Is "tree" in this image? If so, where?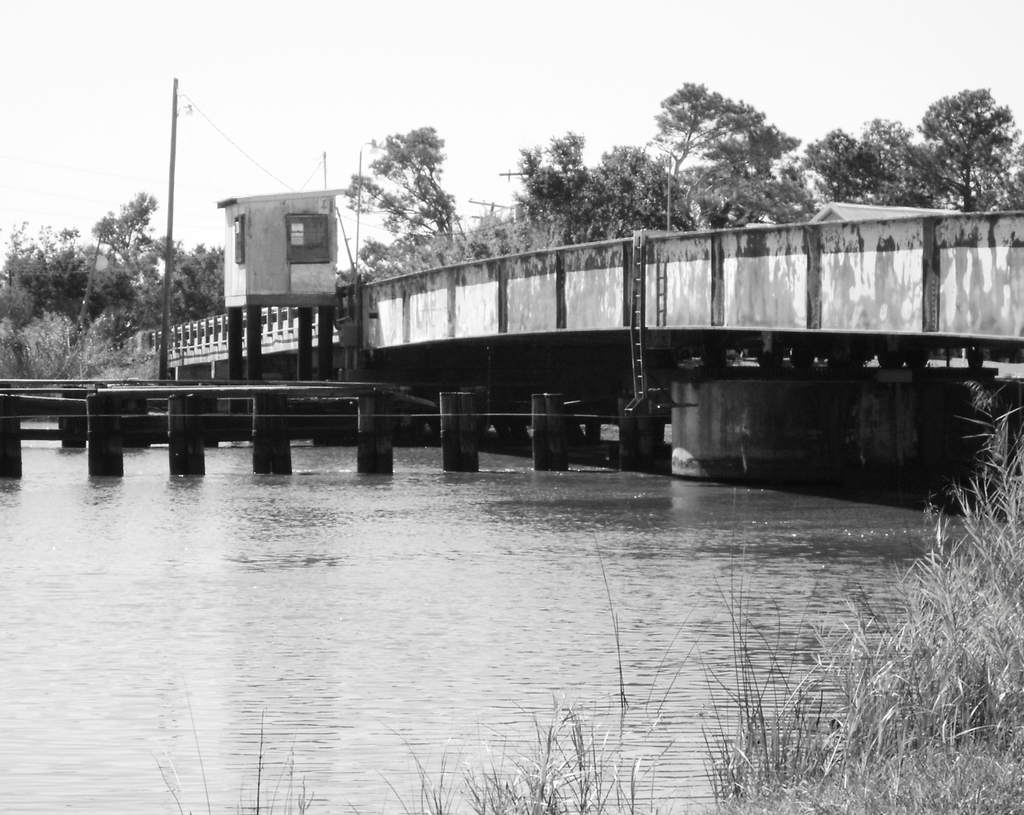
Yes, at 637,75,806,198.
